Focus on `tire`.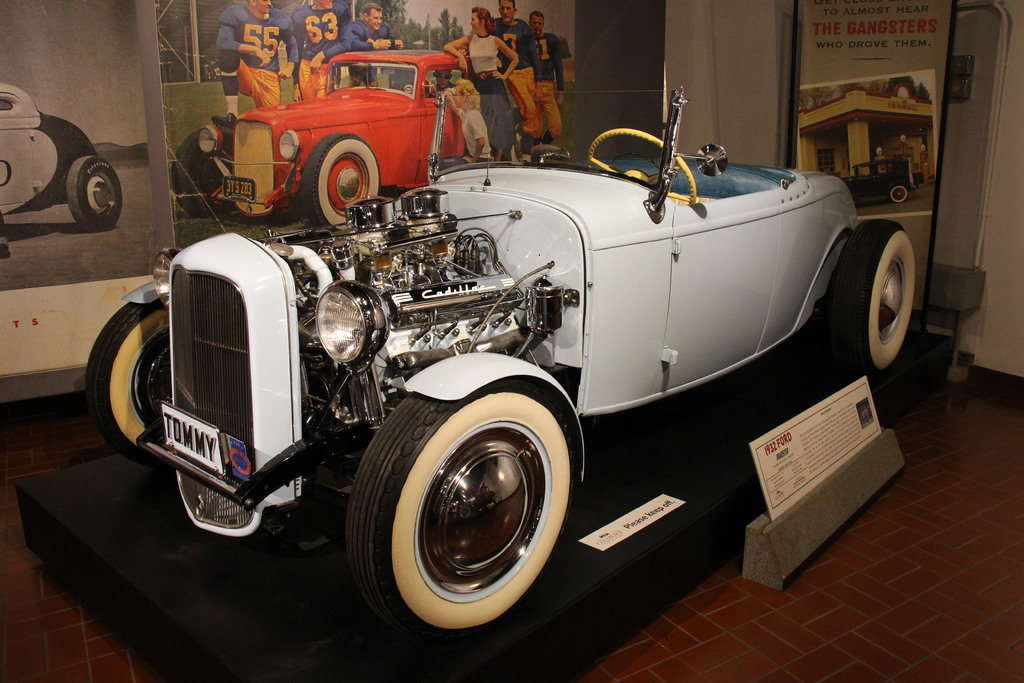
Focused at detection(345, 386, 582, 653).
